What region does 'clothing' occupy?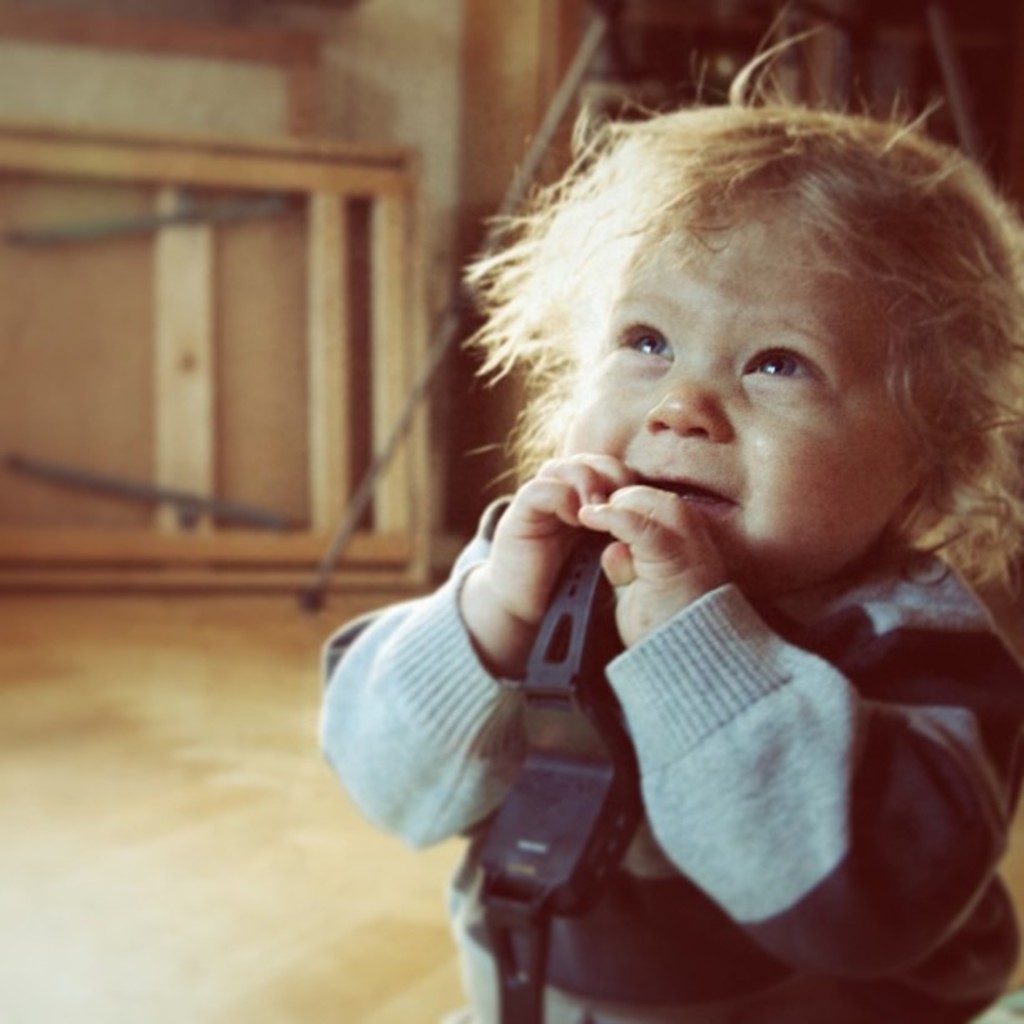
x1=390, y1=430, x2=1023, y2=1002.
